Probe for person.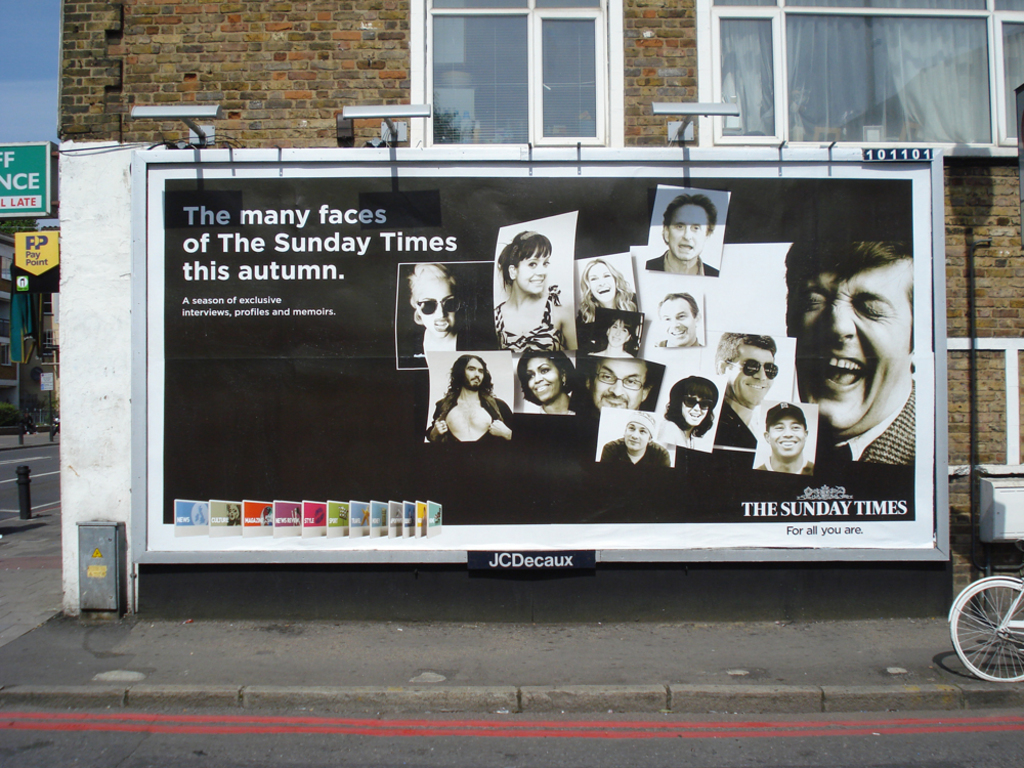
Probe result: 425:353:518:443.
